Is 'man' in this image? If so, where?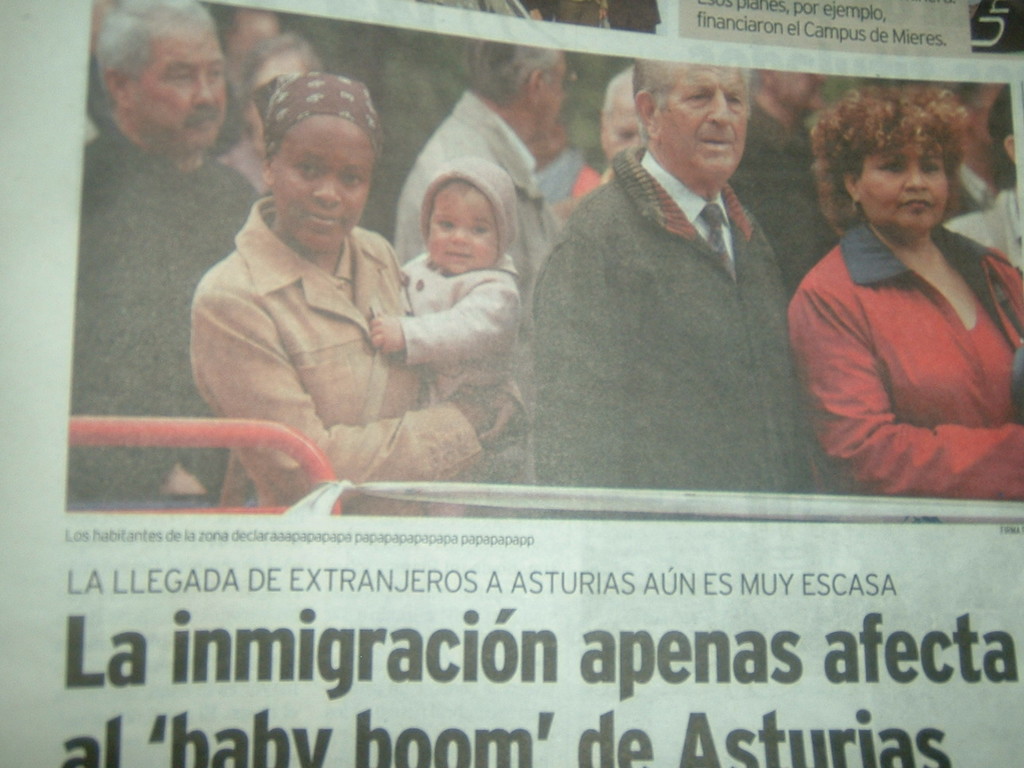
Yes, at box=[942, 83, 1023, 279].
